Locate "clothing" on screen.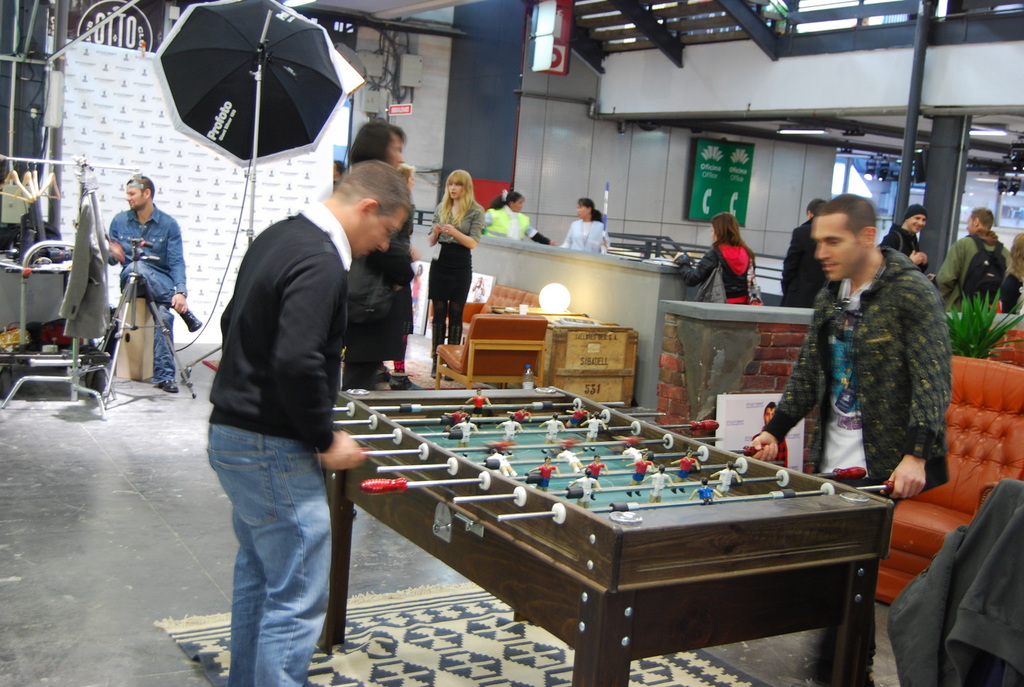
On screen at {"left": 781, "top": 214, "right": 842, "bottom": 312}.
